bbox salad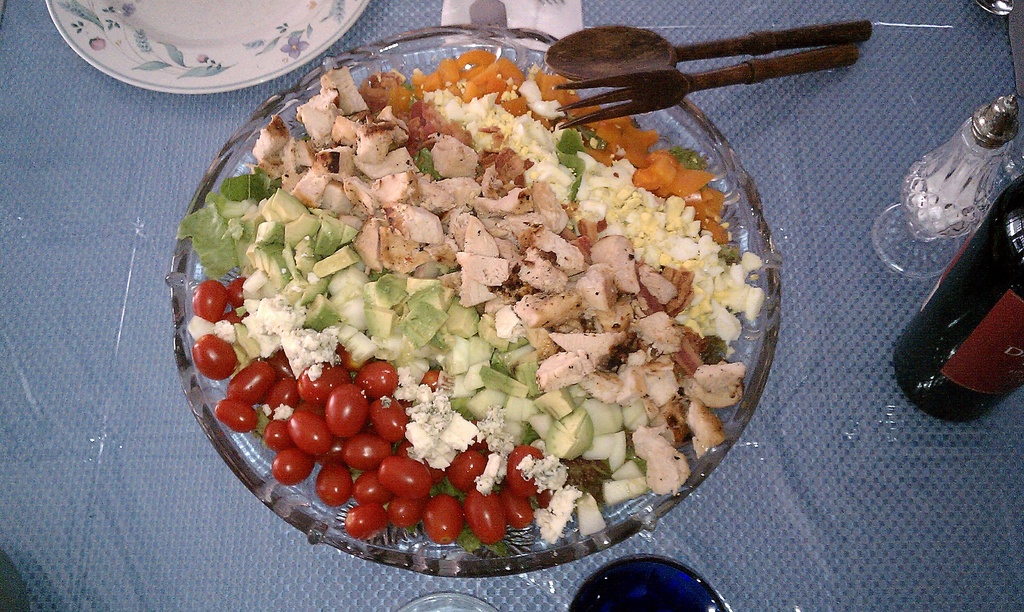
rect(175, 44, 778, 566)
